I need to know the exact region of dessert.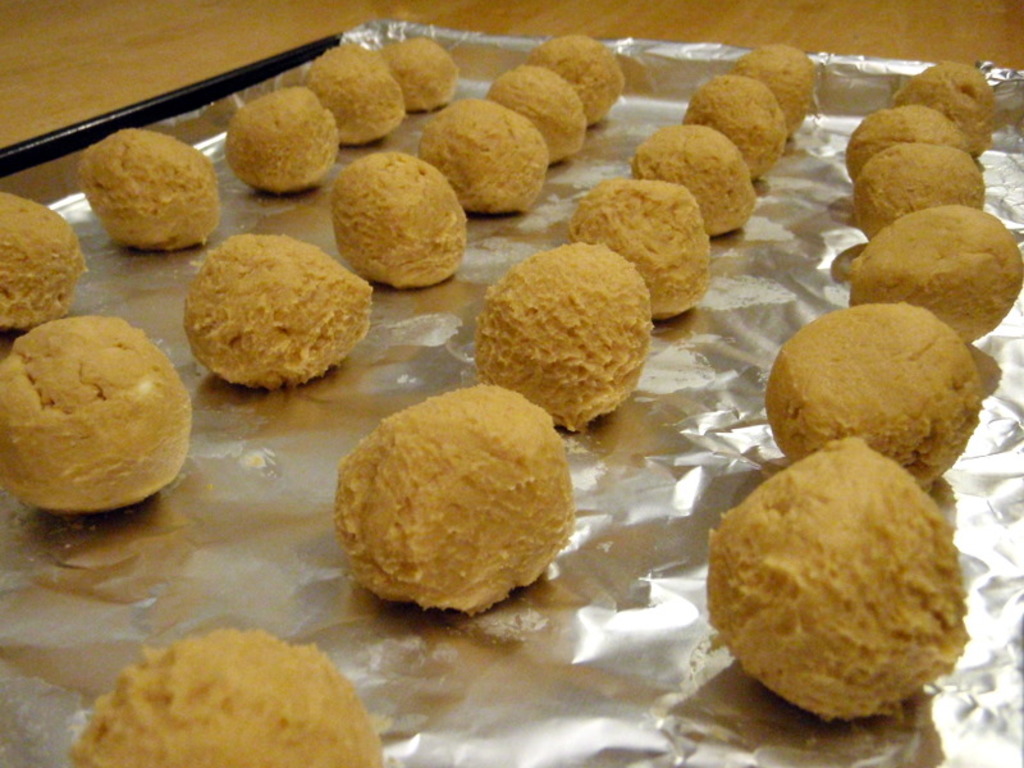
Region: bbox=(518, 59, 579, 137).
